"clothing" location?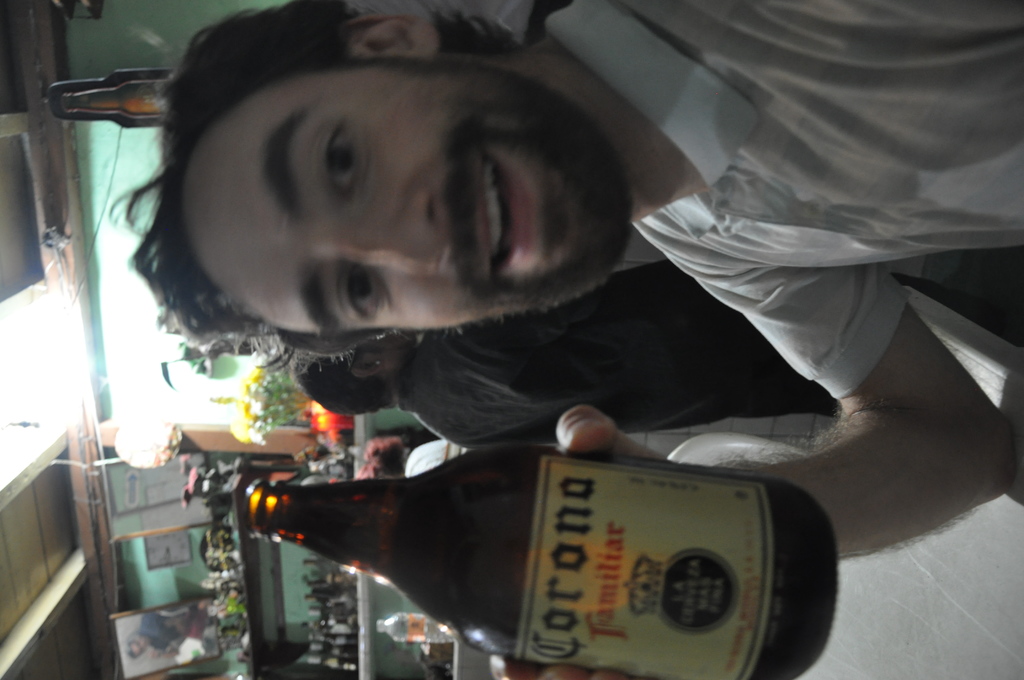
396 261 835 449
